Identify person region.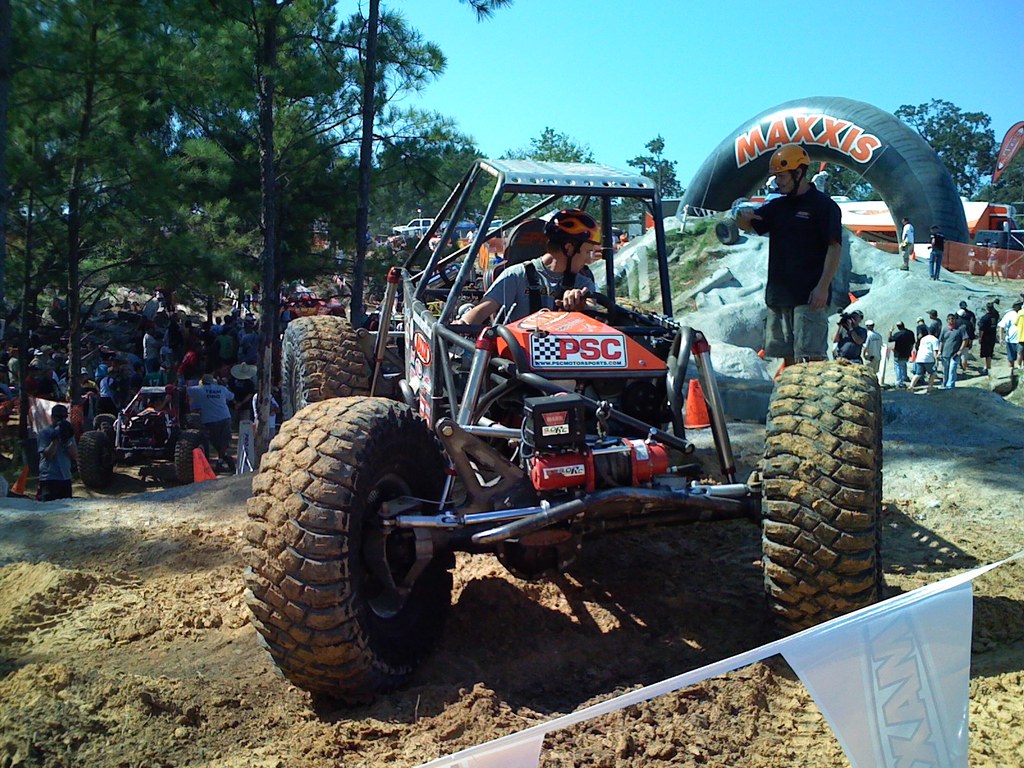
Region: [925, 220, 948, 277].
